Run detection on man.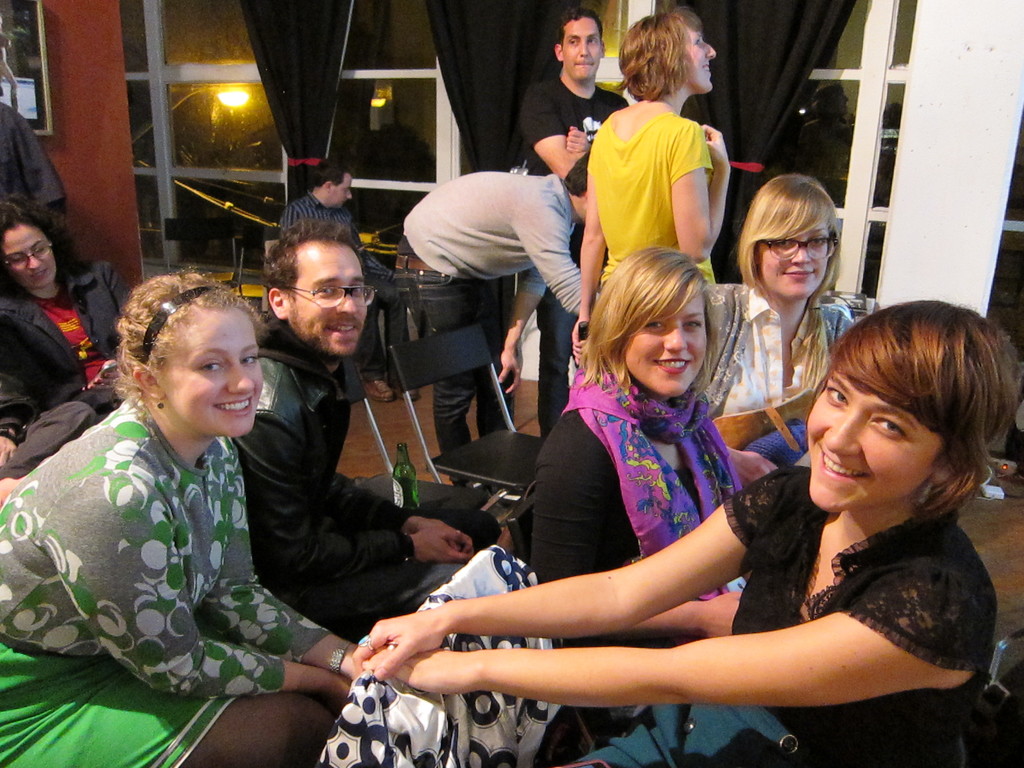
Result: 214/223/457/705.
